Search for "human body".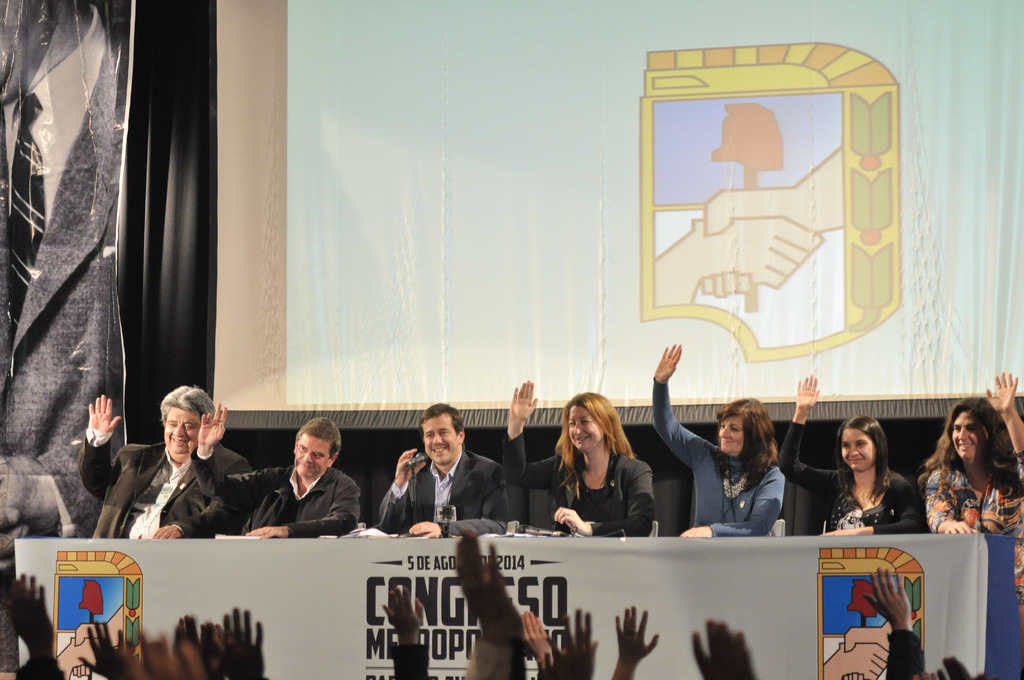
Found at detection(924, 367, 1023, 642).
